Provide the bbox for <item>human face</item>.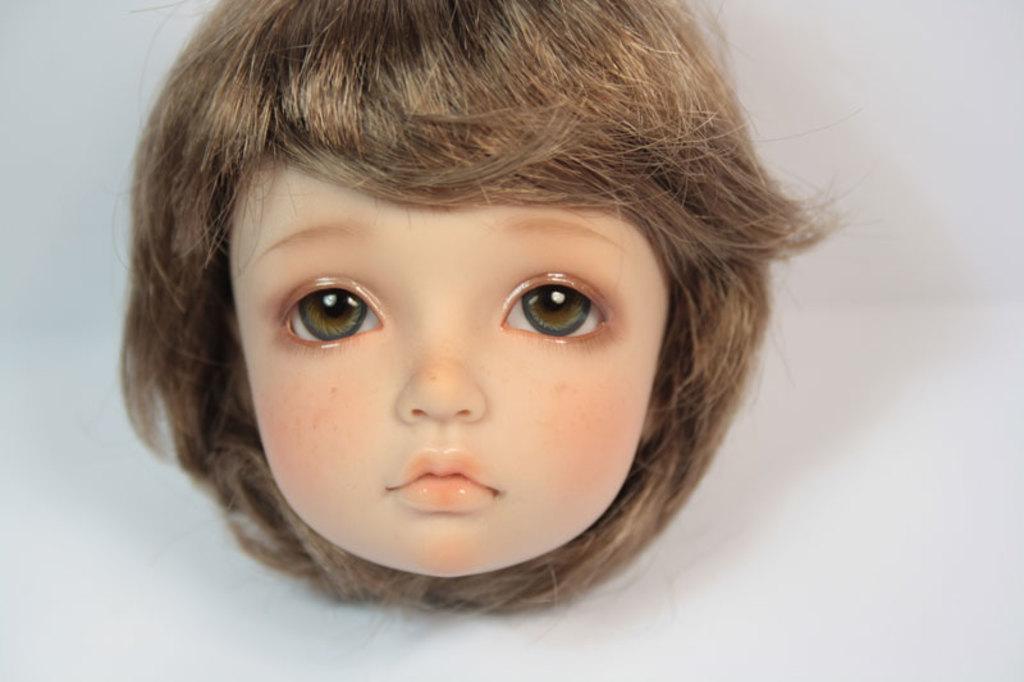
233 159 672 571.
